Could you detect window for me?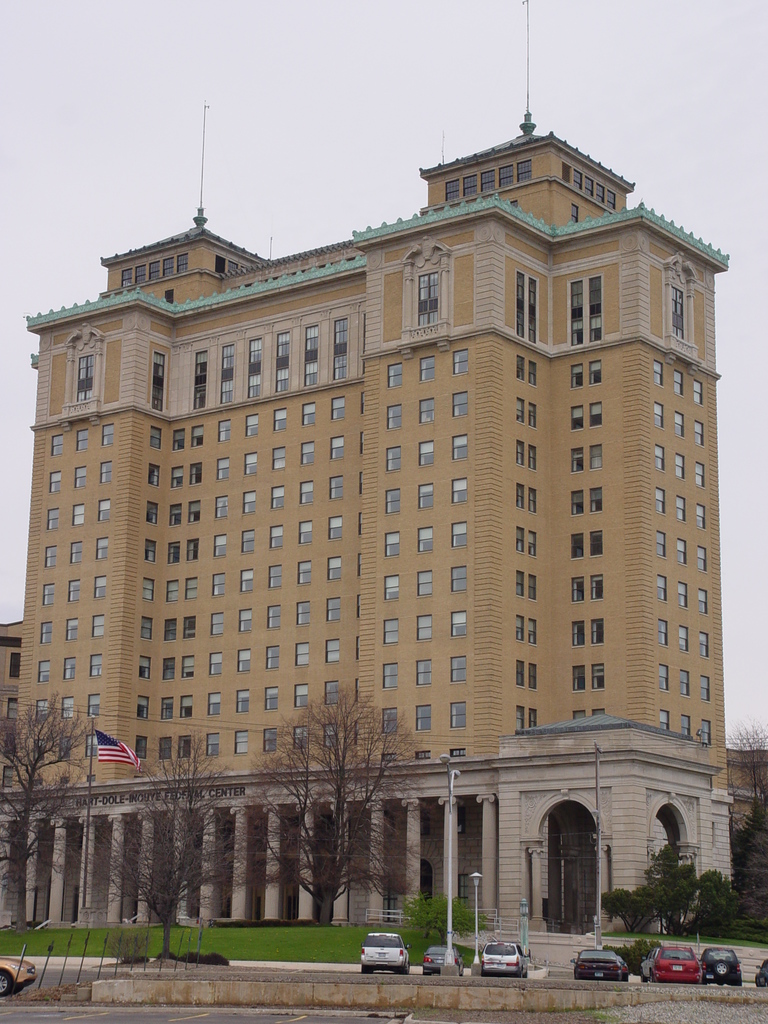
Detection result: l=70, t=504, r=84, b=525.
